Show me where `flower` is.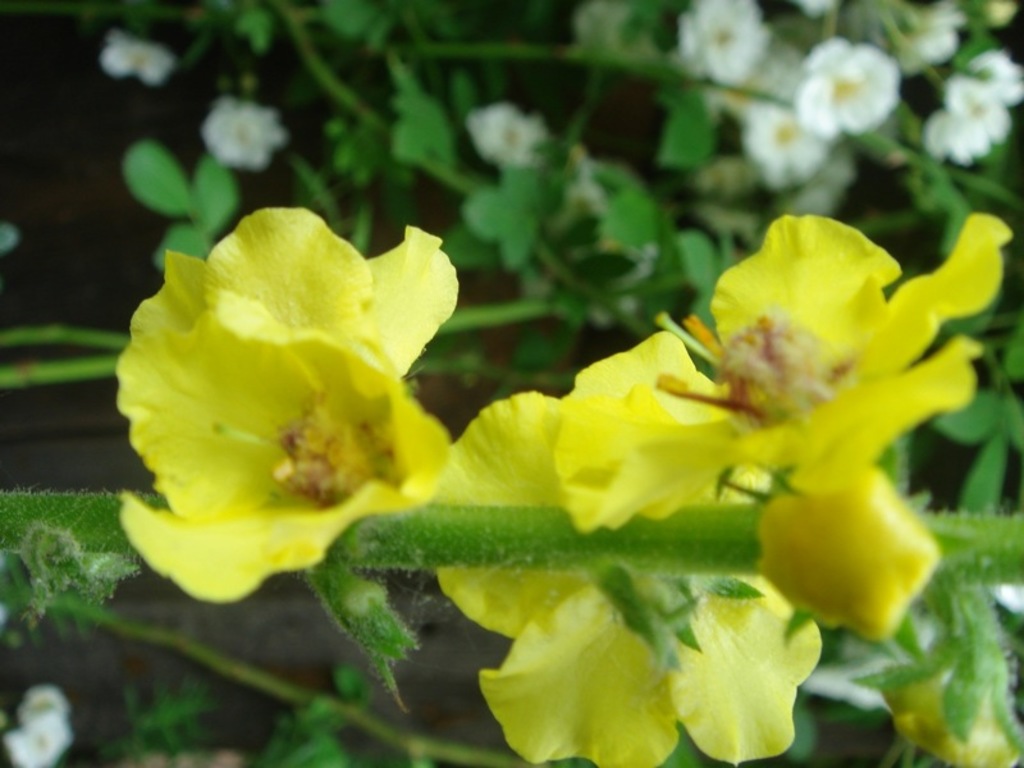
`flower` is at bbox=[17, 685, 72, 722].
